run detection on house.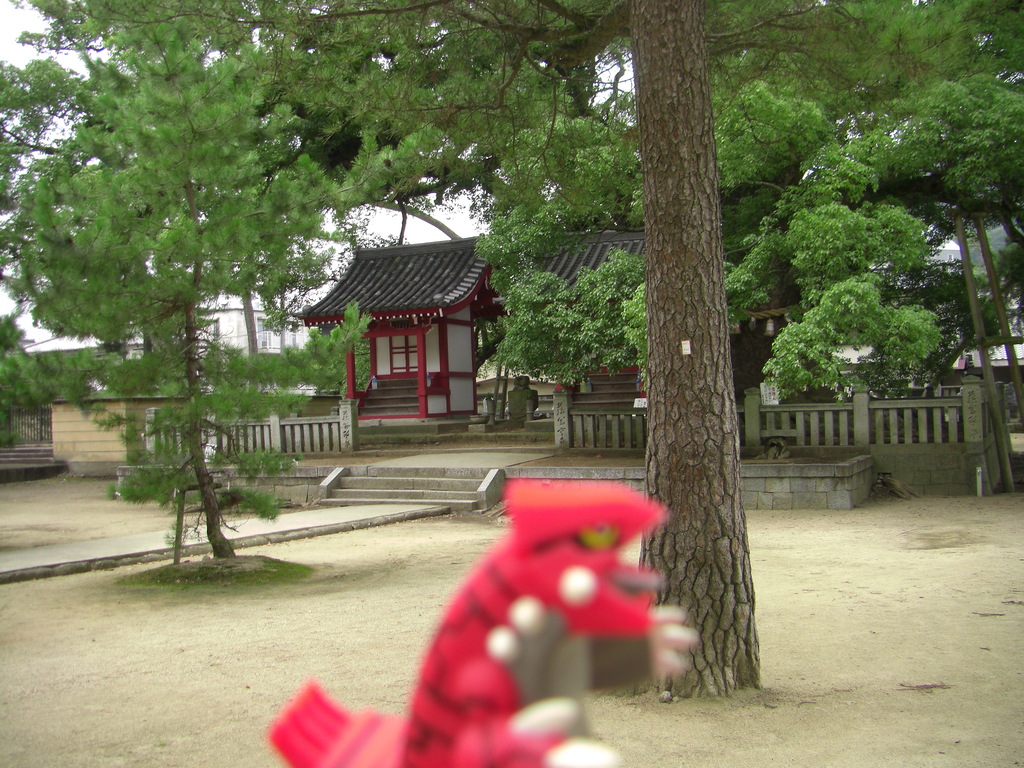
Result: {"left": 500, "top": 219, "right": 810, "bottom": 417}.
